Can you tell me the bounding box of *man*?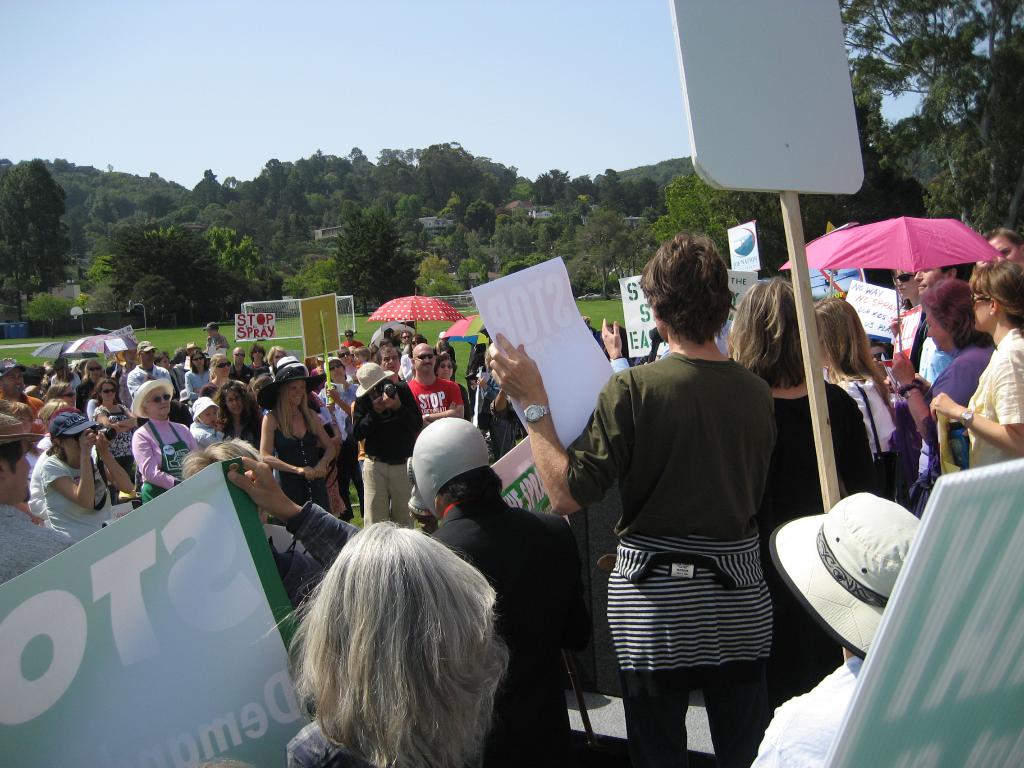
bbox(0, 415, 75, 584).
